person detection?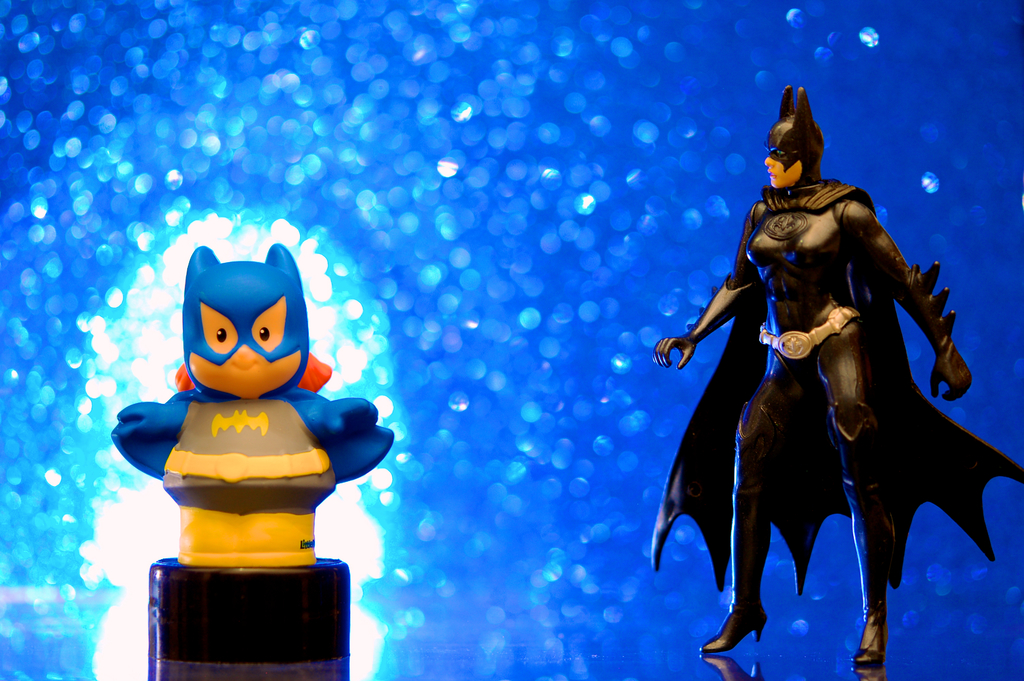
region(650, 83, 1023, 670)
